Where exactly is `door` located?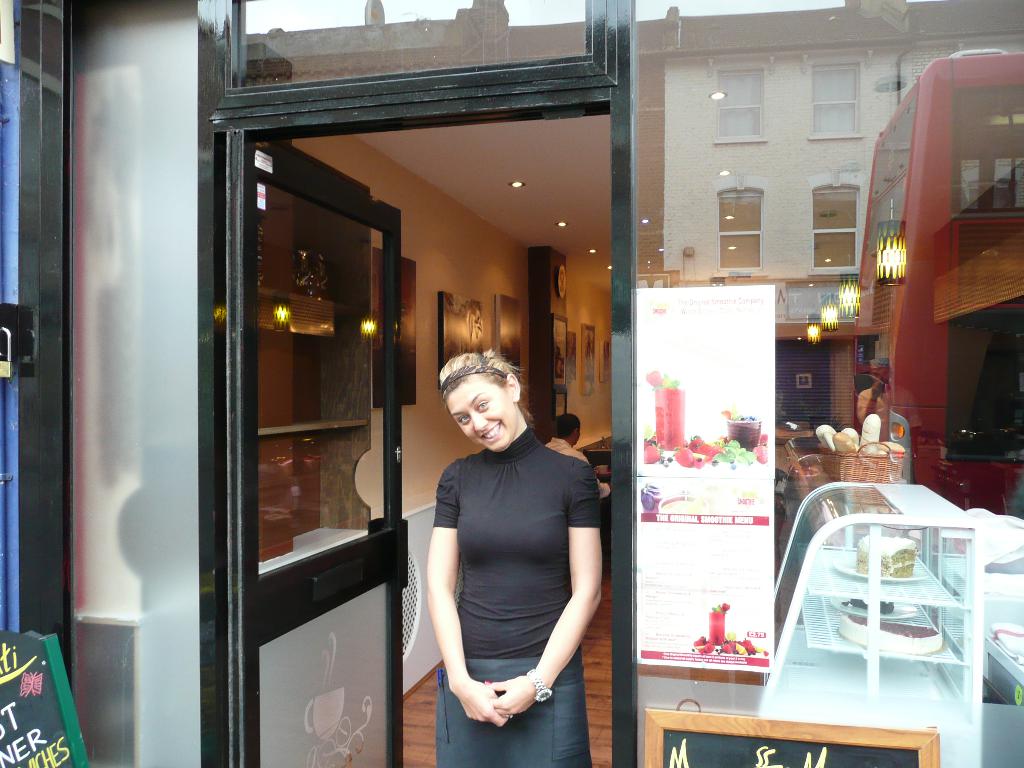
Its bounding box is bbox(214, 94, 559, 696).
